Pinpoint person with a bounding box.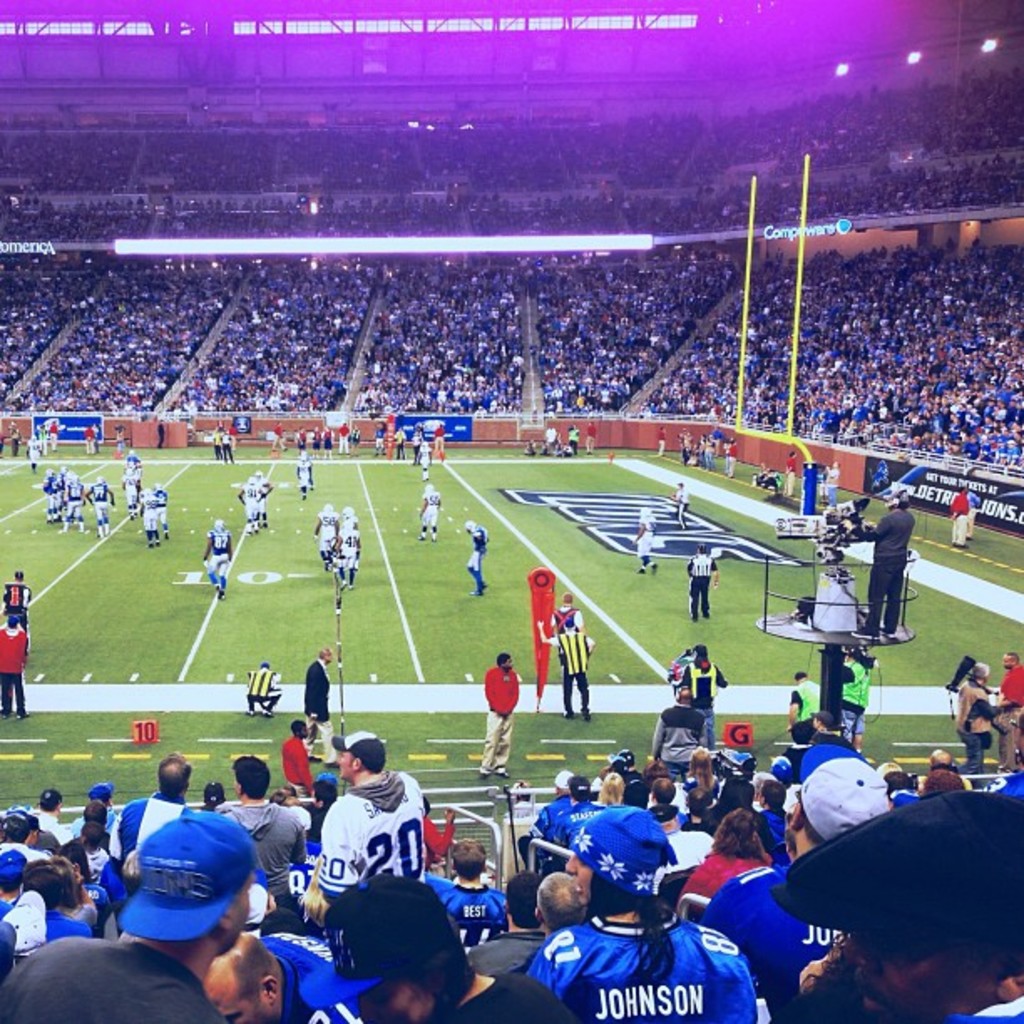
x1=241, y1=479, x2=268, y2=530.
